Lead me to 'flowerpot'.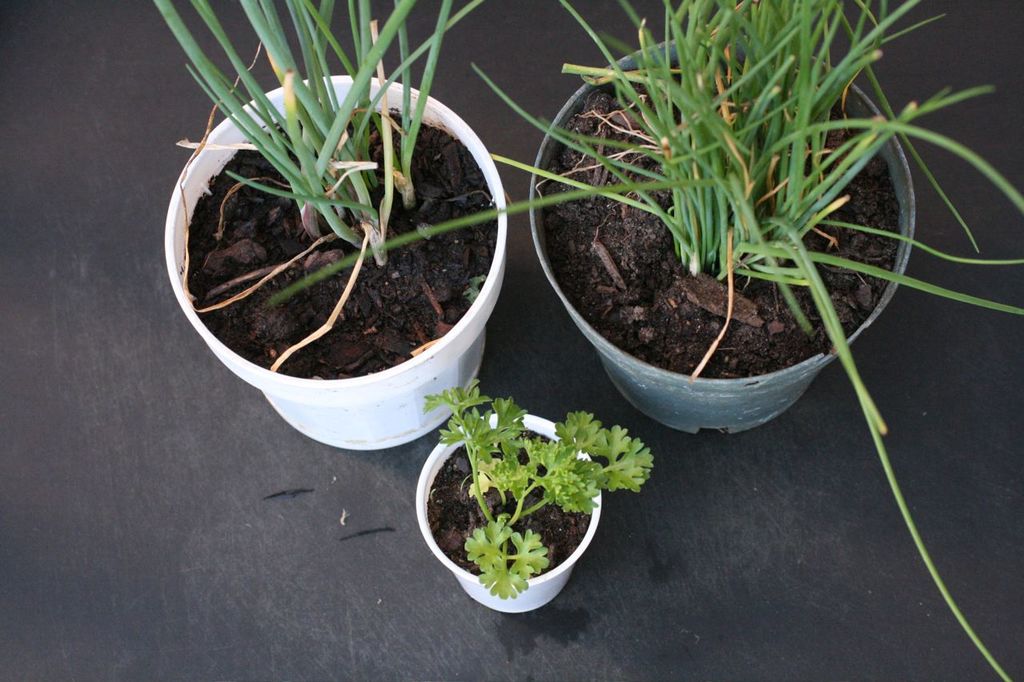
Lead to 163,71,504,451.
